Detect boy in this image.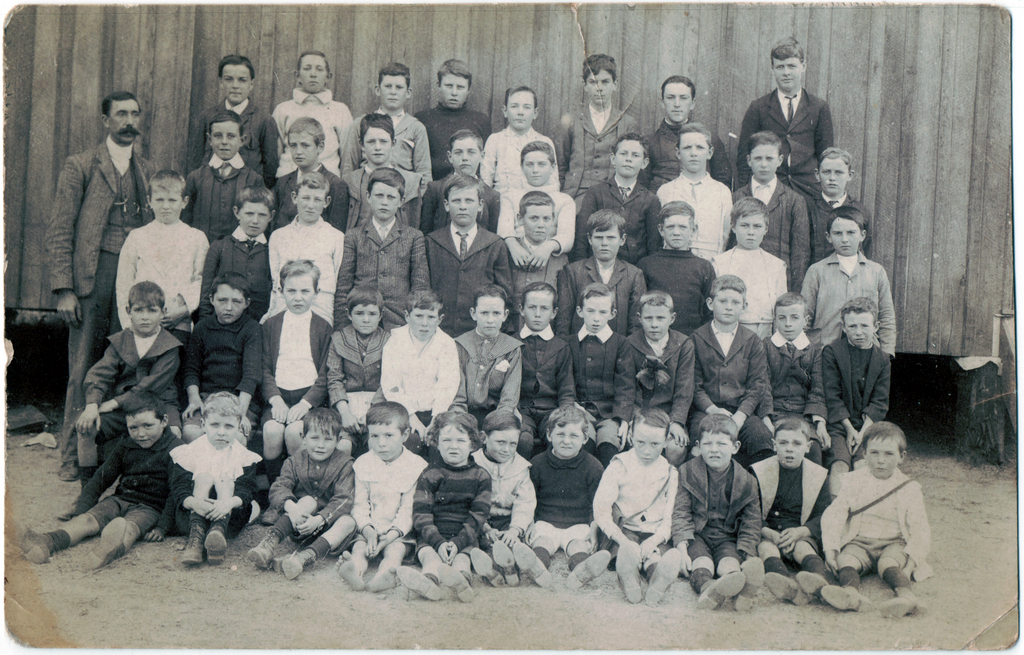
Detection: [left=560, top=56, right=636, bottom=209].
